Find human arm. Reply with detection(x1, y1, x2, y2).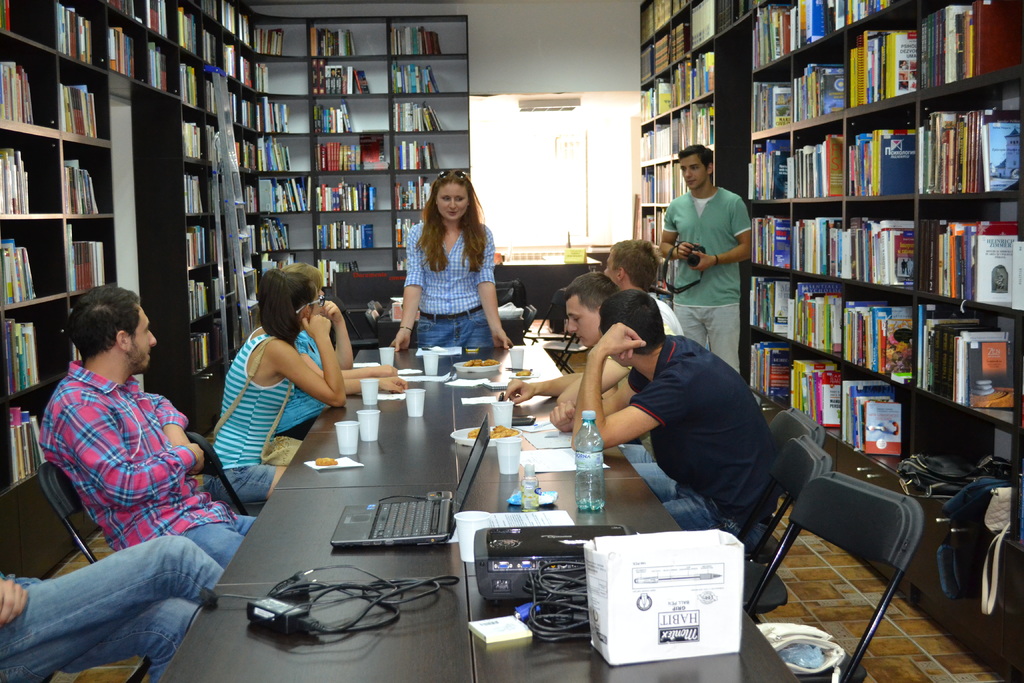
detection(542, 345, 658, 436).
